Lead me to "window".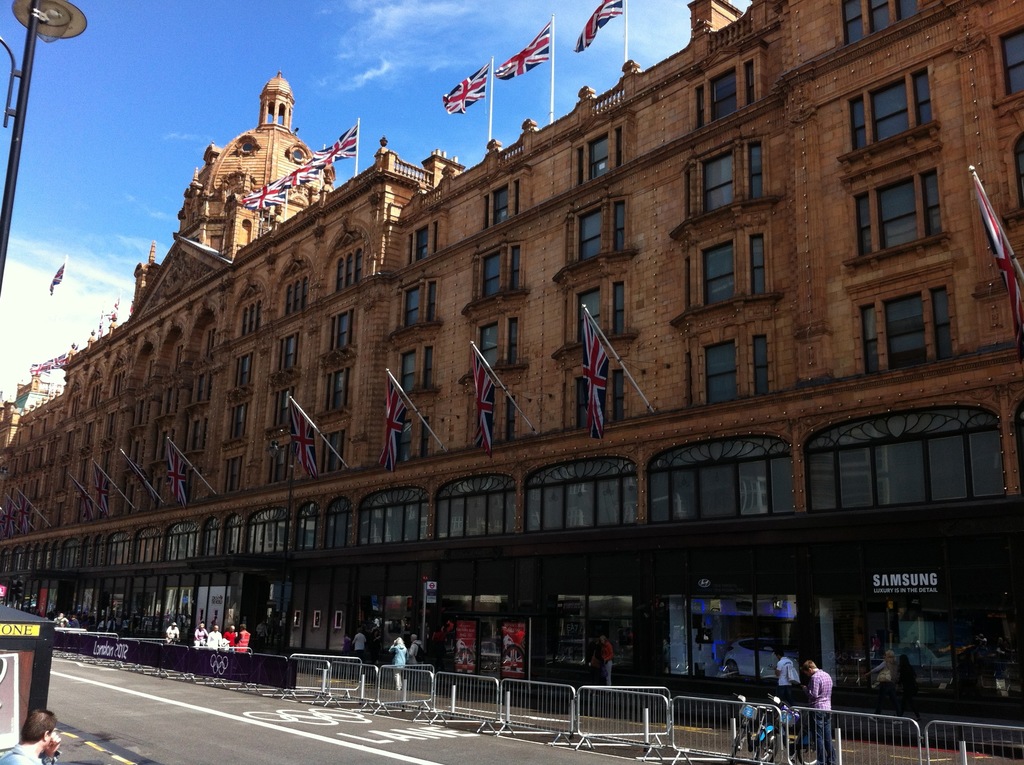
Lead to detection(842, 66, 940, 161).
